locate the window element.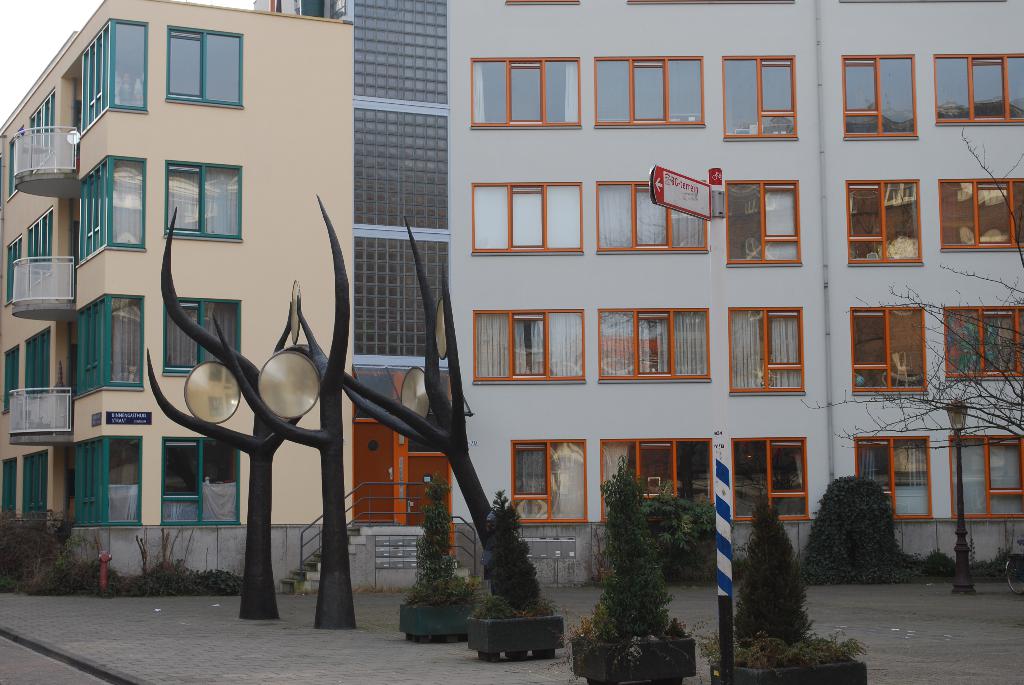
Element bbox: <box>598,308,713,384</box>.
